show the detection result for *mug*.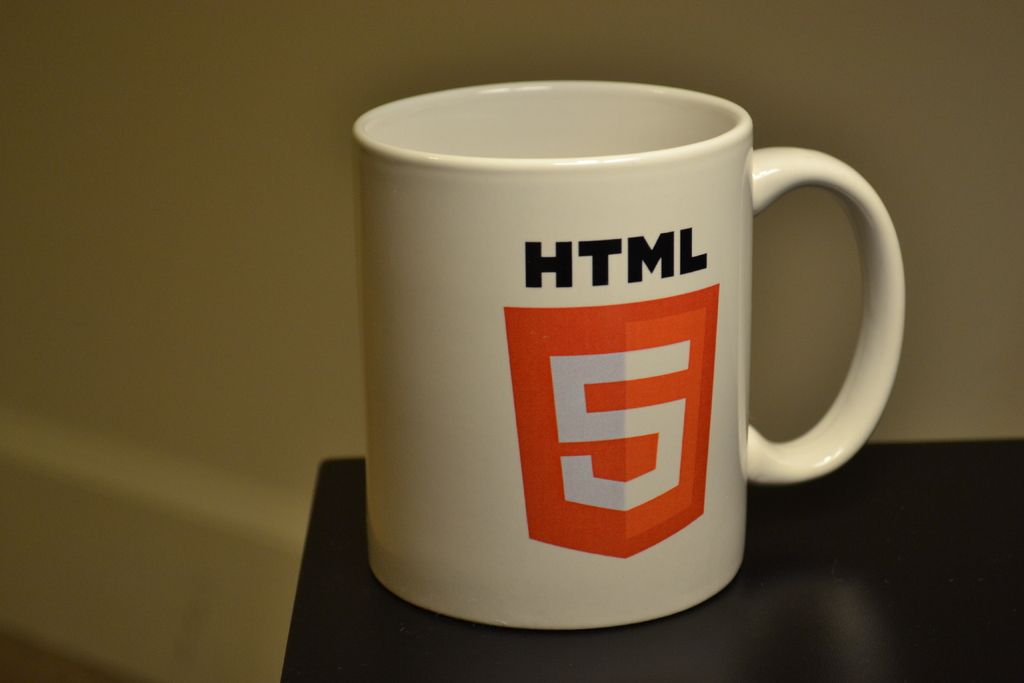
bbox(351, 78, 911, 630).
